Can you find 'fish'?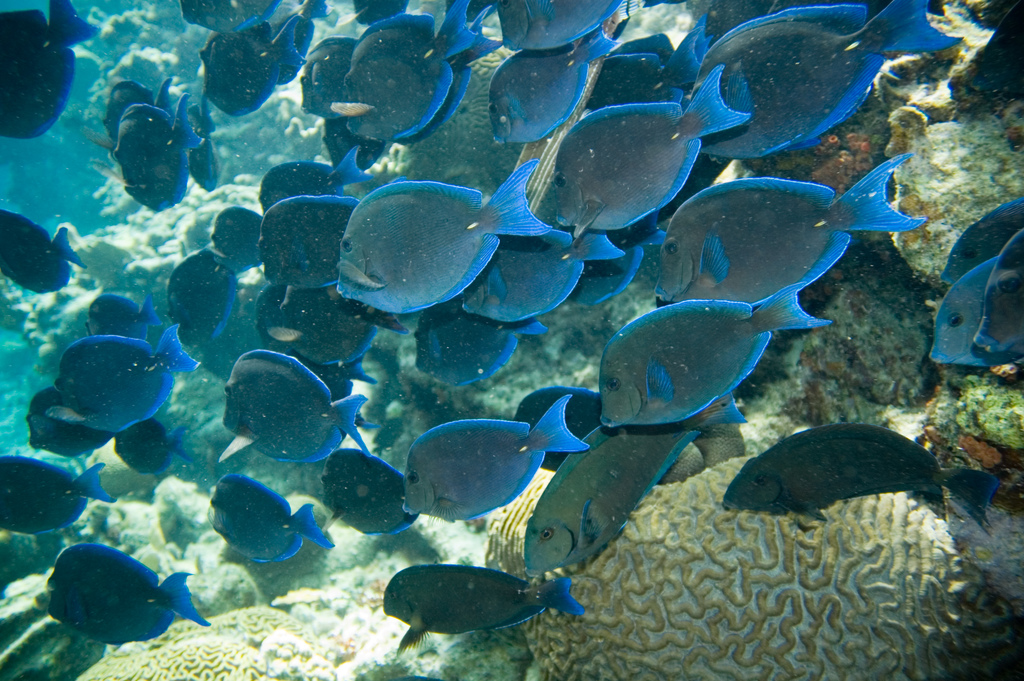
Yes, bounding box: <region>943, 201, 1023, 288</region>.
